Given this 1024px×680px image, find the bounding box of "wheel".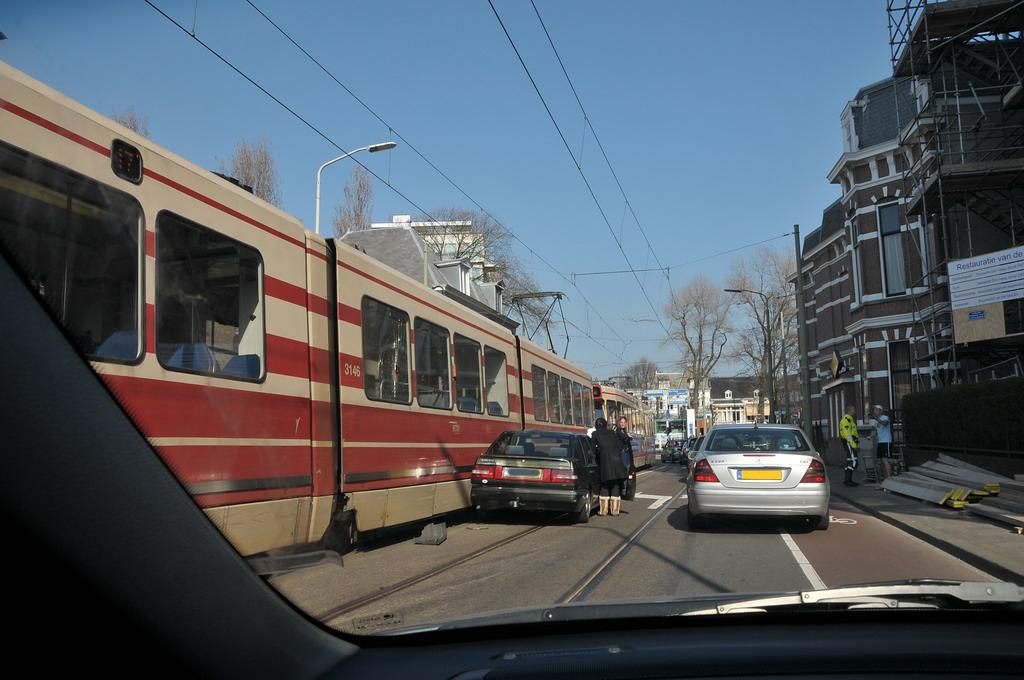
x1=815, y1=515, x2=833, y2=530.
